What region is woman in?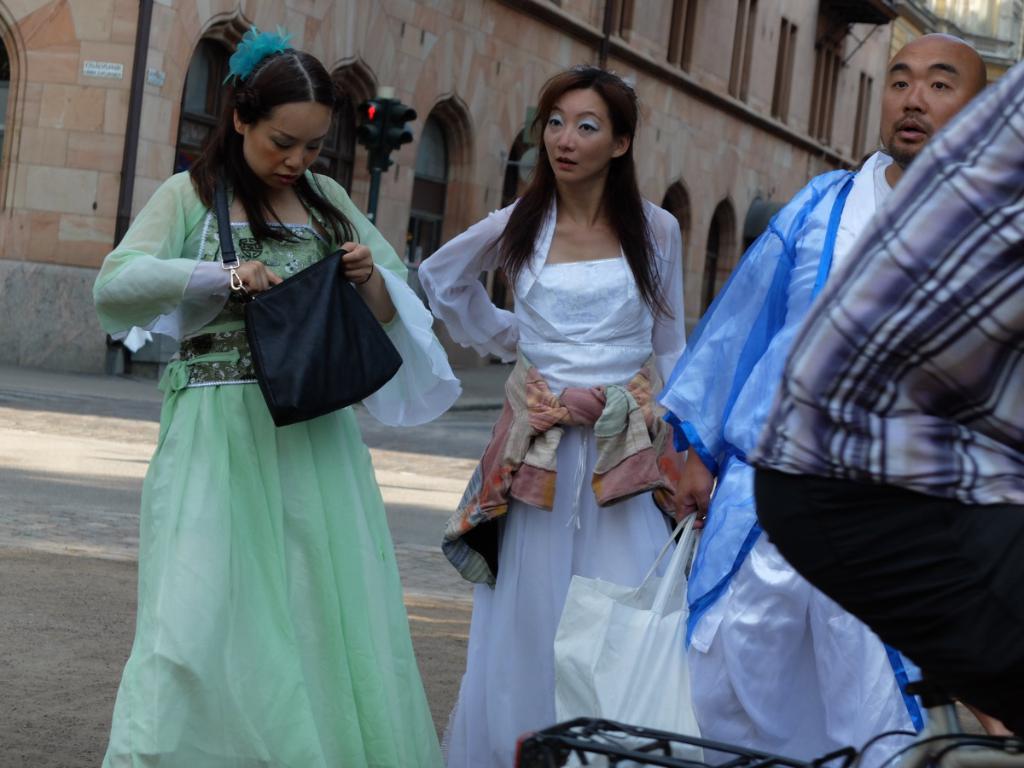
box=[412, 61, 690, 767].
